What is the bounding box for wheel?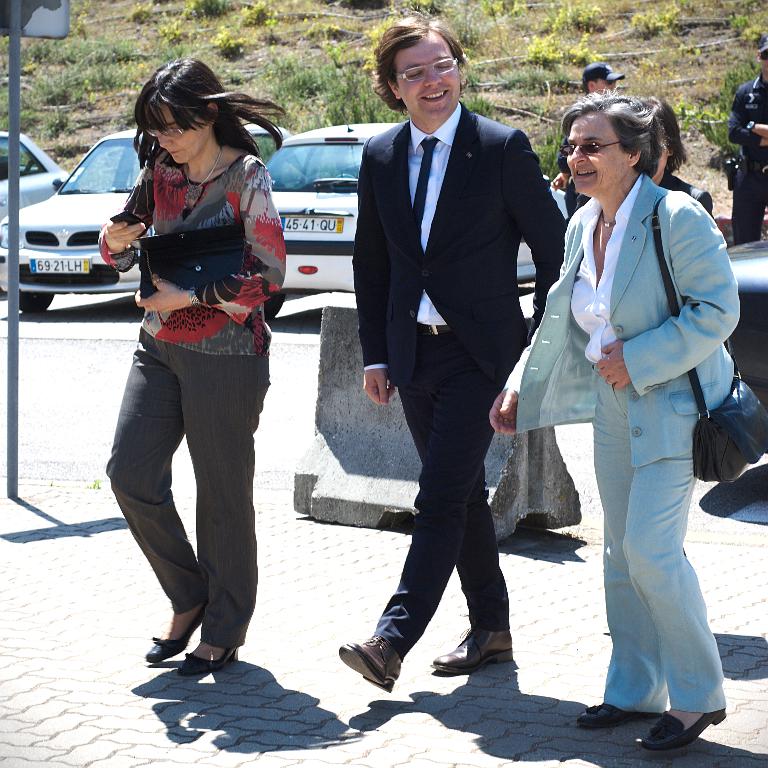
[left=265, top=293, right=285, bottom=319].
